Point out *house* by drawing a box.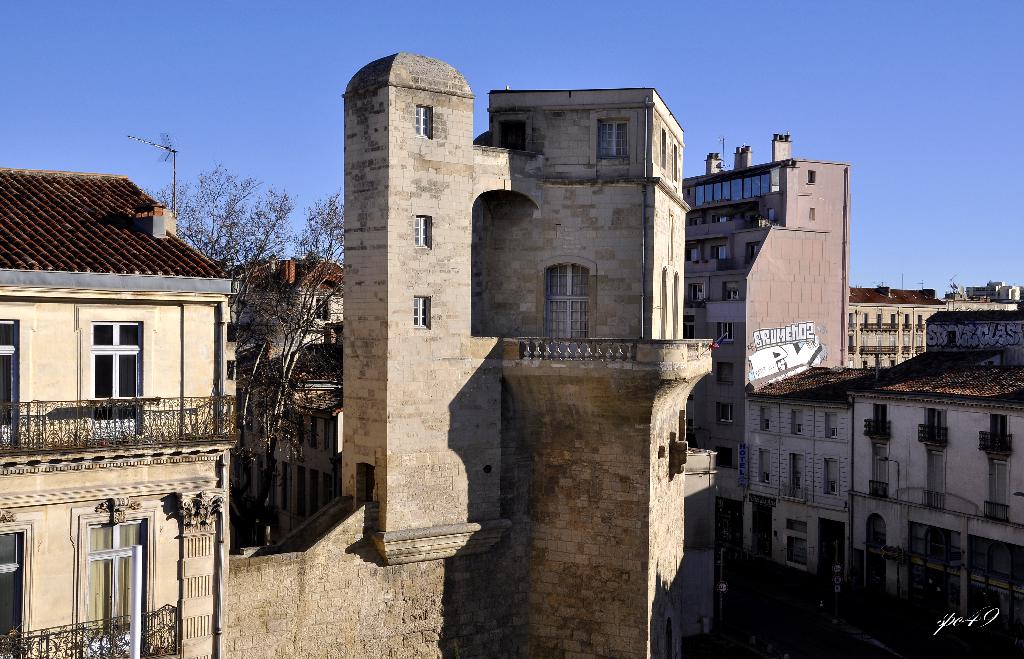
l=682, t=120, r=847, b=558.
